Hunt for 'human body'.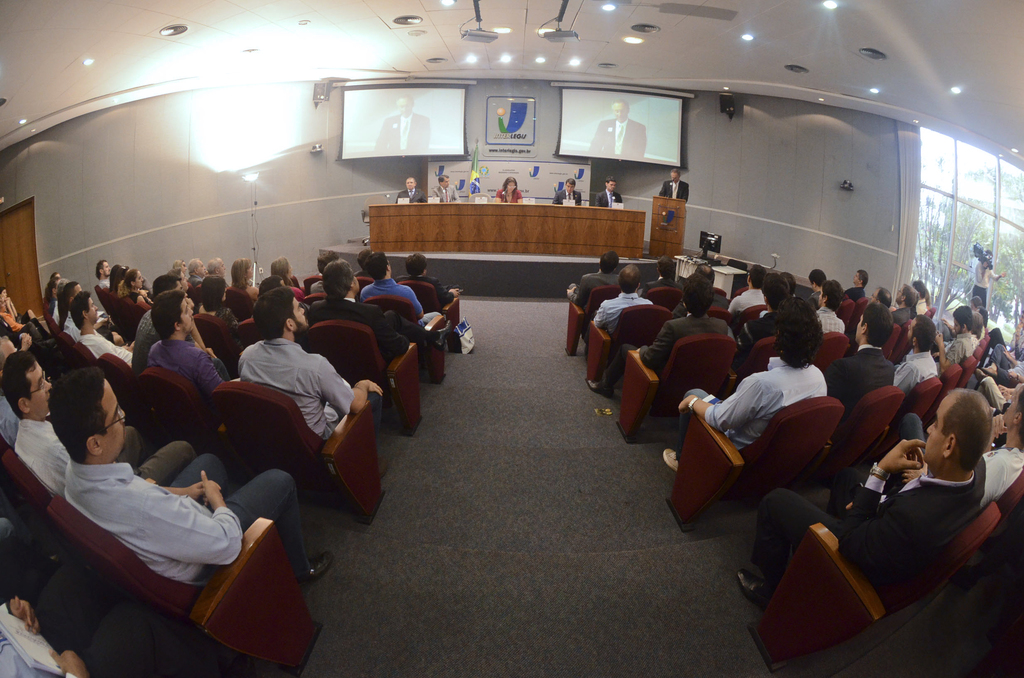
Hunted down at x1=559 y1=254 x2=618 y2=310.
